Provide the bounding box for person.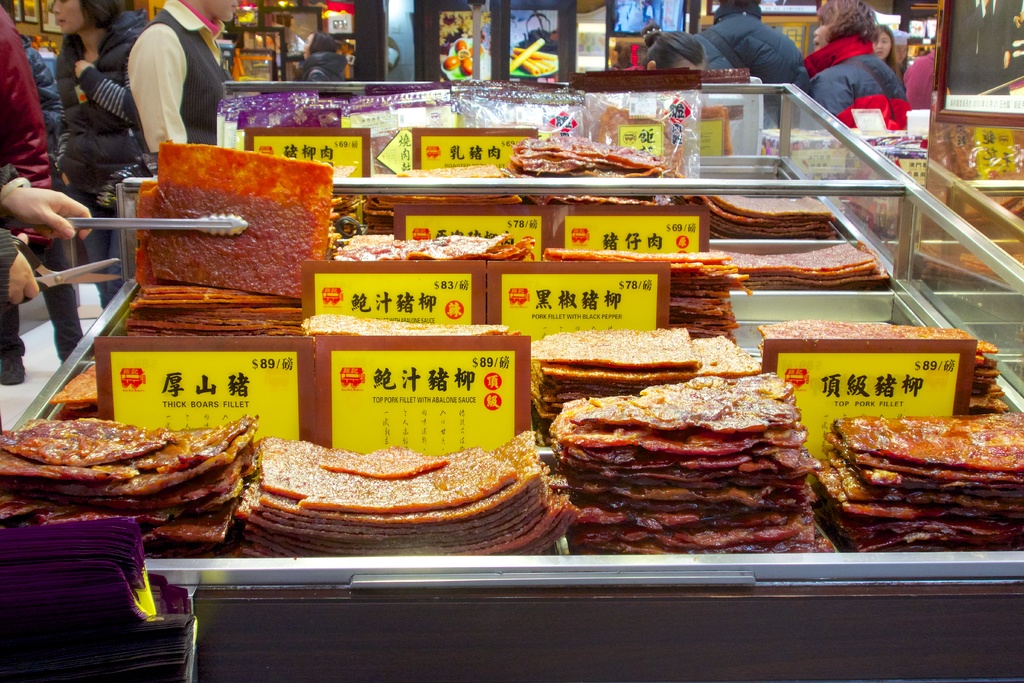
56/0/149/304.
